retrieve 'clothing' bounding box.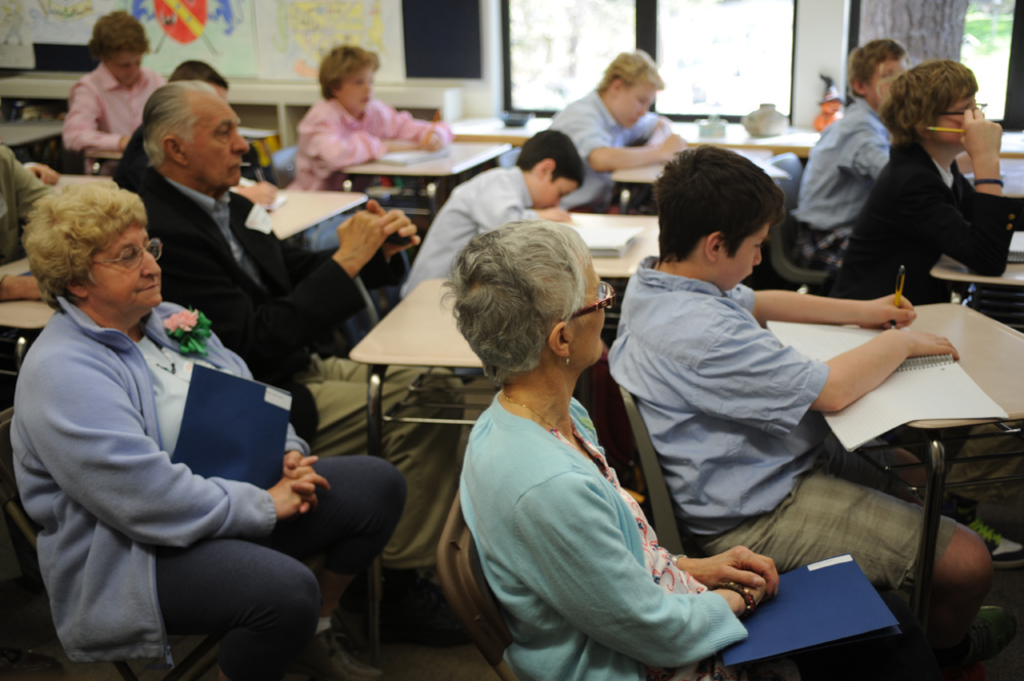
Bounding box: [x1=684, y1=467, x2=1011, y2=597].
